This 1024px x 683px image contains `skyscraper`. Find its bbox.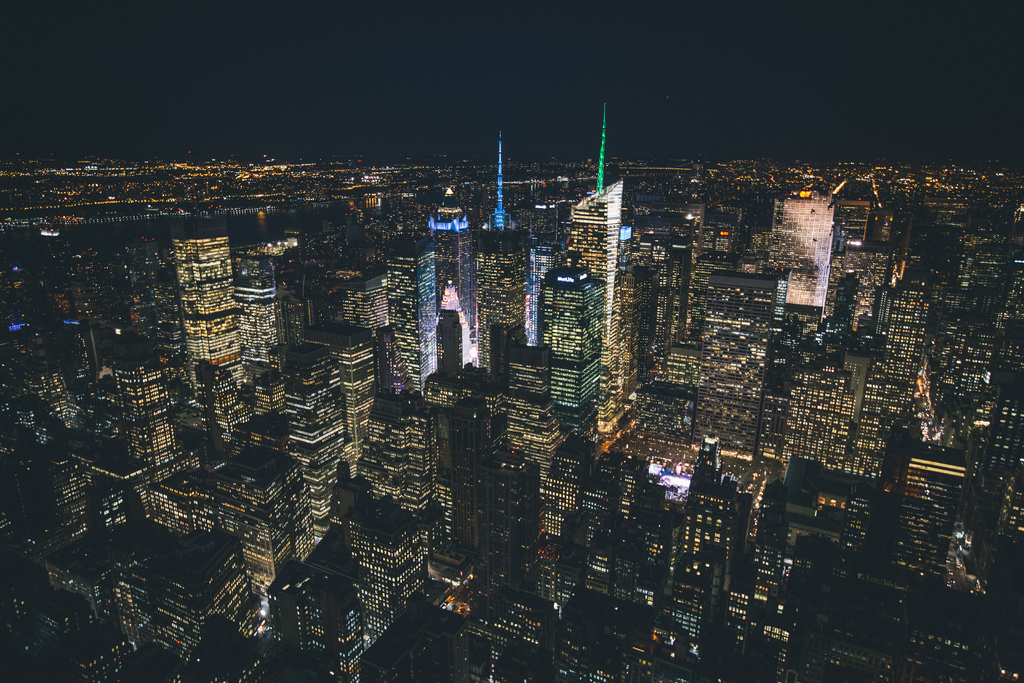
(565, 103, 623, 429).
